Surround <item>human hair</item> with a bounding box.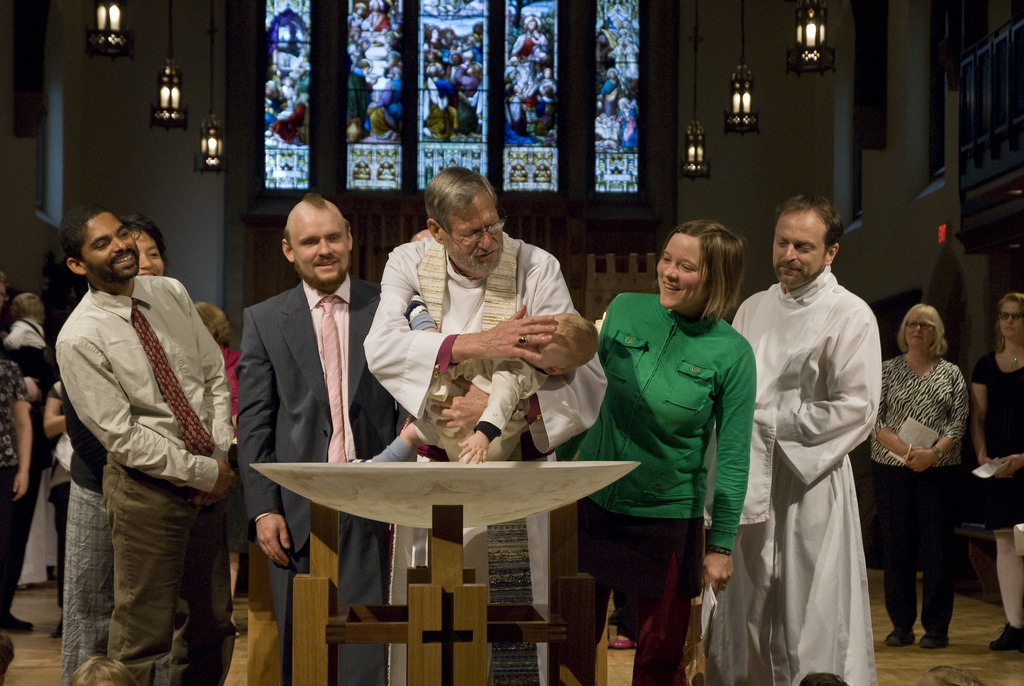
left=51, top=202, right=101, bottom=259.
